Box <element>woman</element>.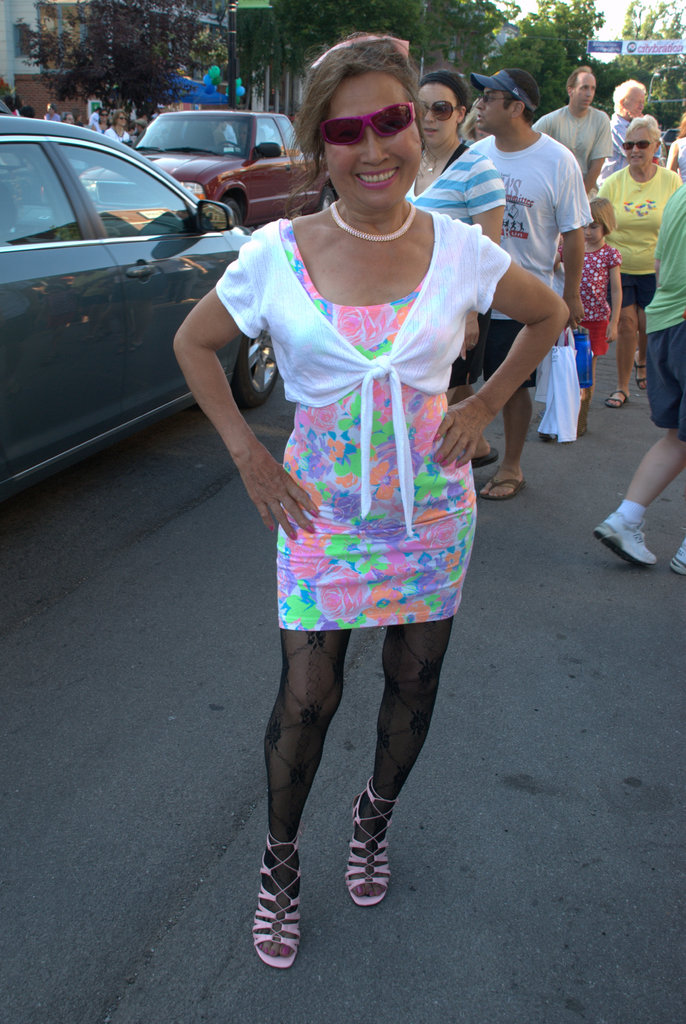
bbox=(170, 32, 573, 973).
